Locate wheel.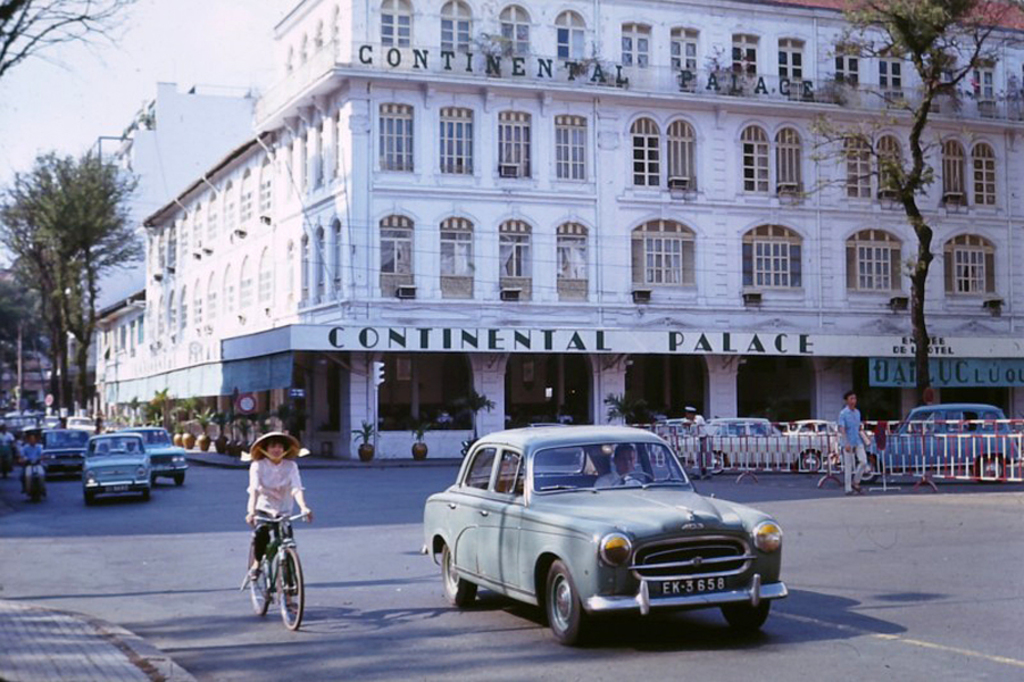
Bounding box: <bbox>541, 556, 589, 648</bbox>.
